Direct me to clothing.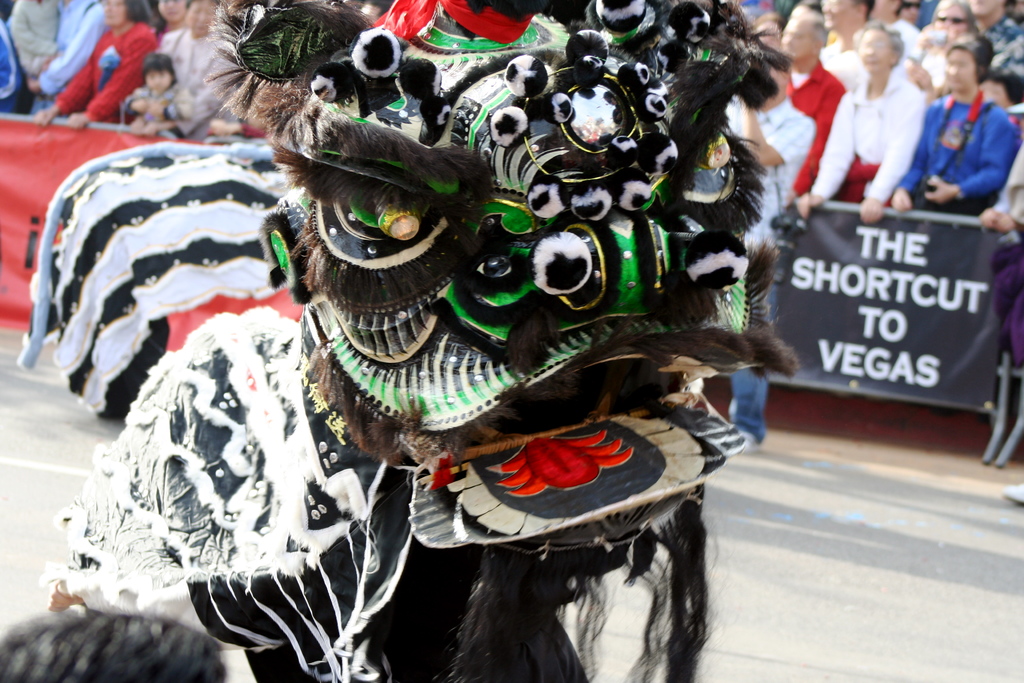
Direction: locate(879, 9, 923, 63).
